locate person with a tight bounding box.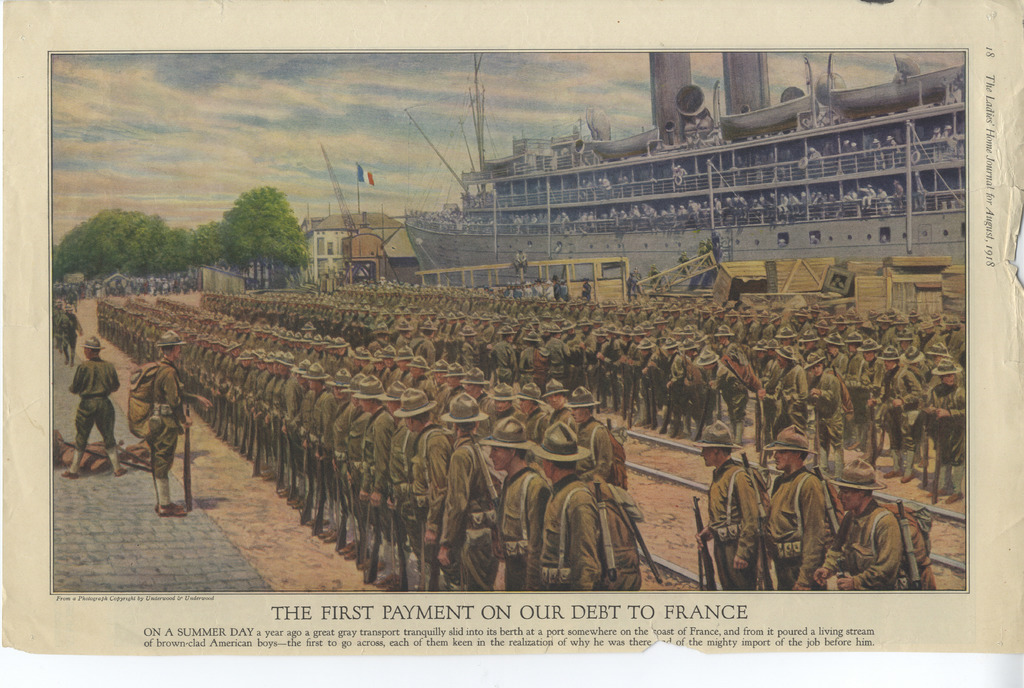
box(276, 377, 303, 484).
